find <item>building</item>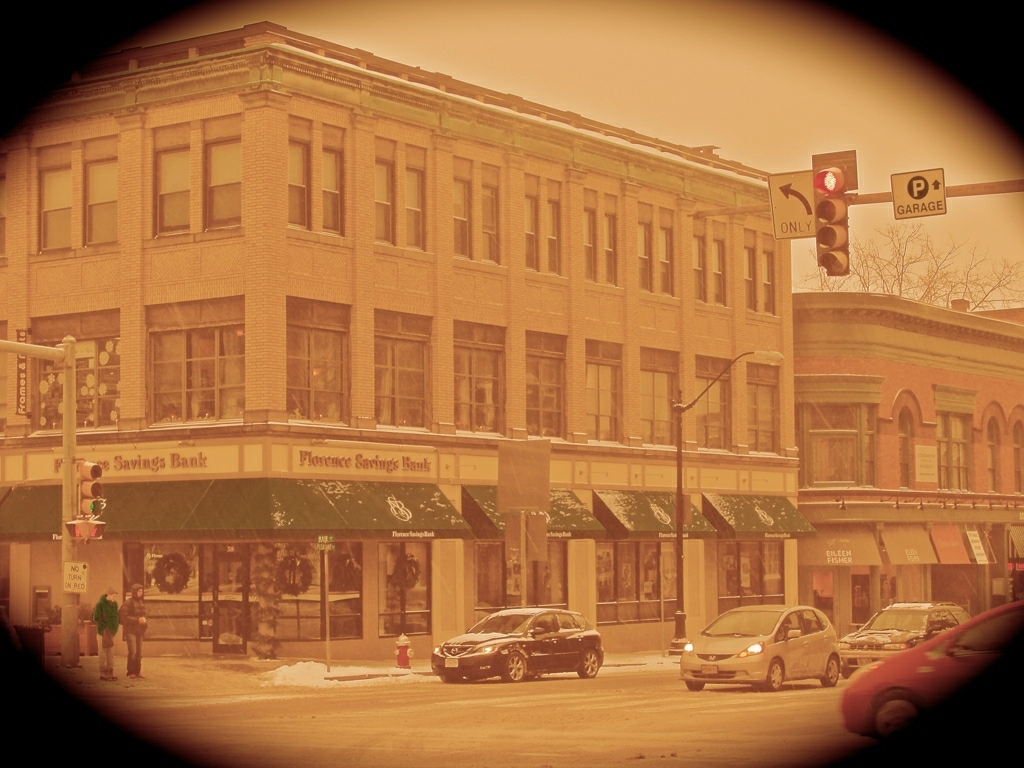
detection(0, 16, 817, 663)
